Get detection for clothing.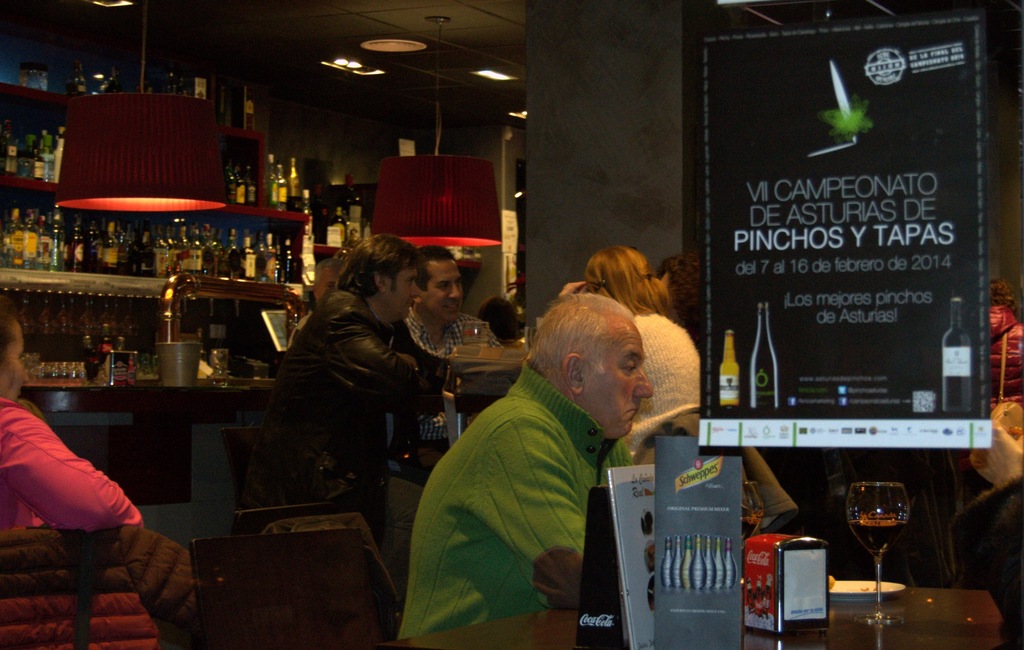
Detection: bbox=(401, 359, 644, 649).
